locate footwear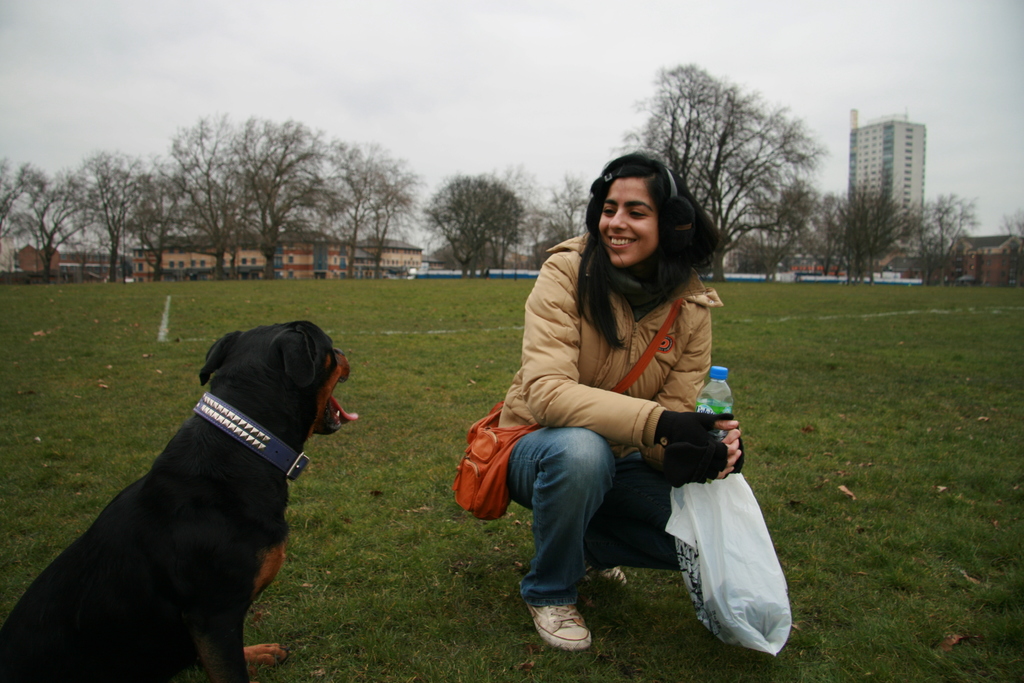
bbox=[528, 598, 593, 652]
